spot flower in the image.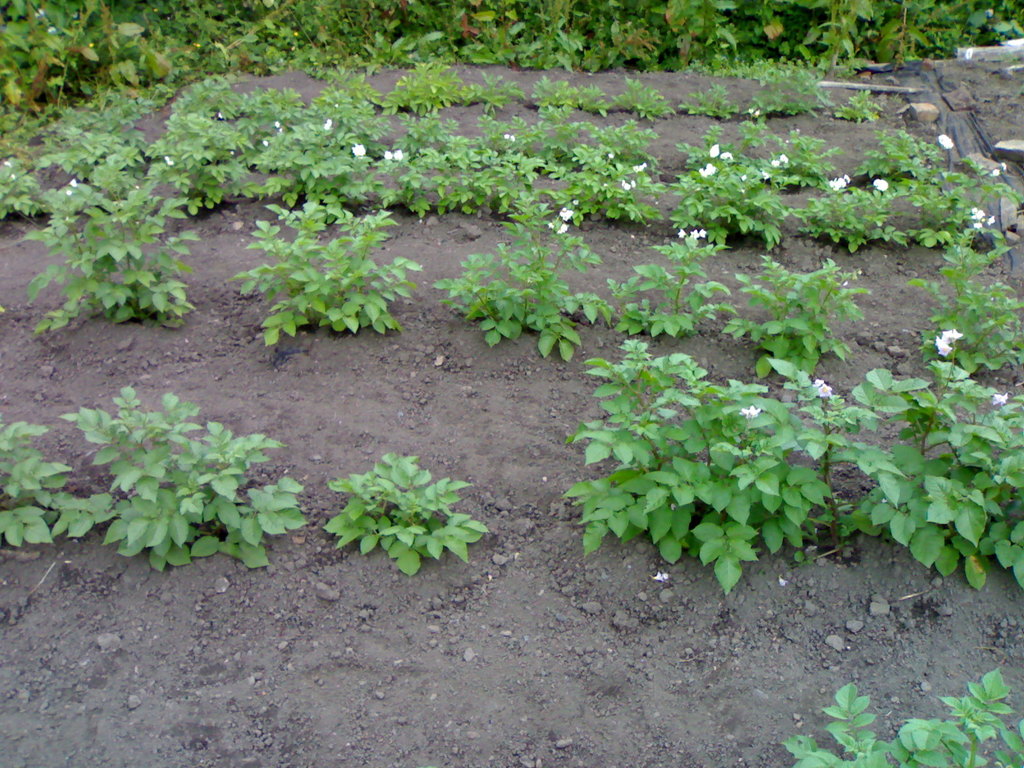
flower found at <bbox>738, 168, 747, 182</bbox>.
